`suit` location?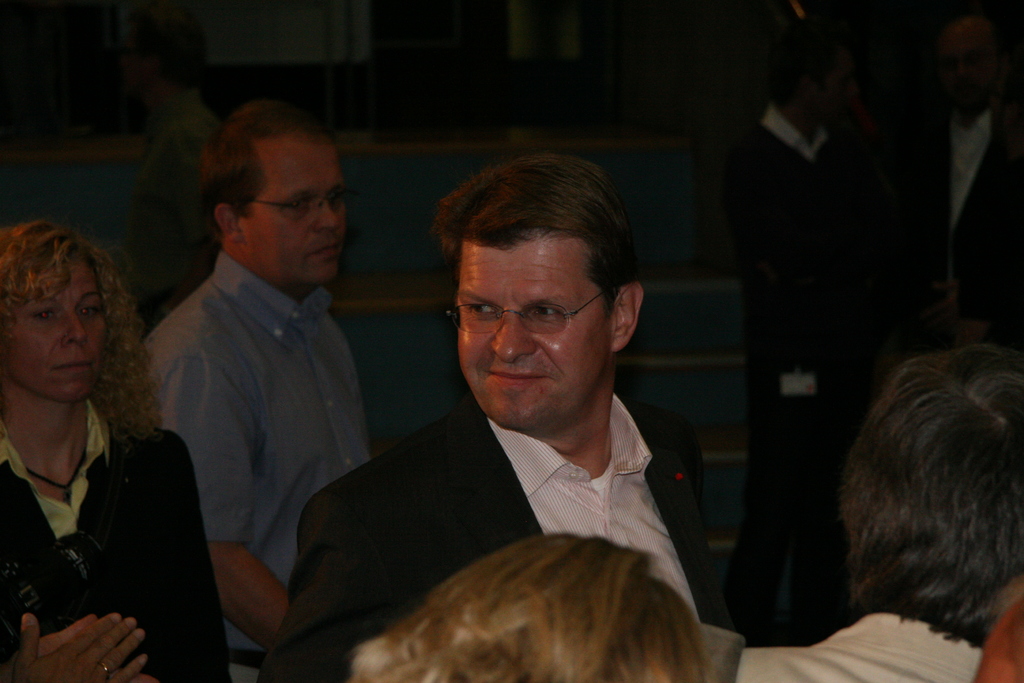
detection(0, 403, 234, 682)
